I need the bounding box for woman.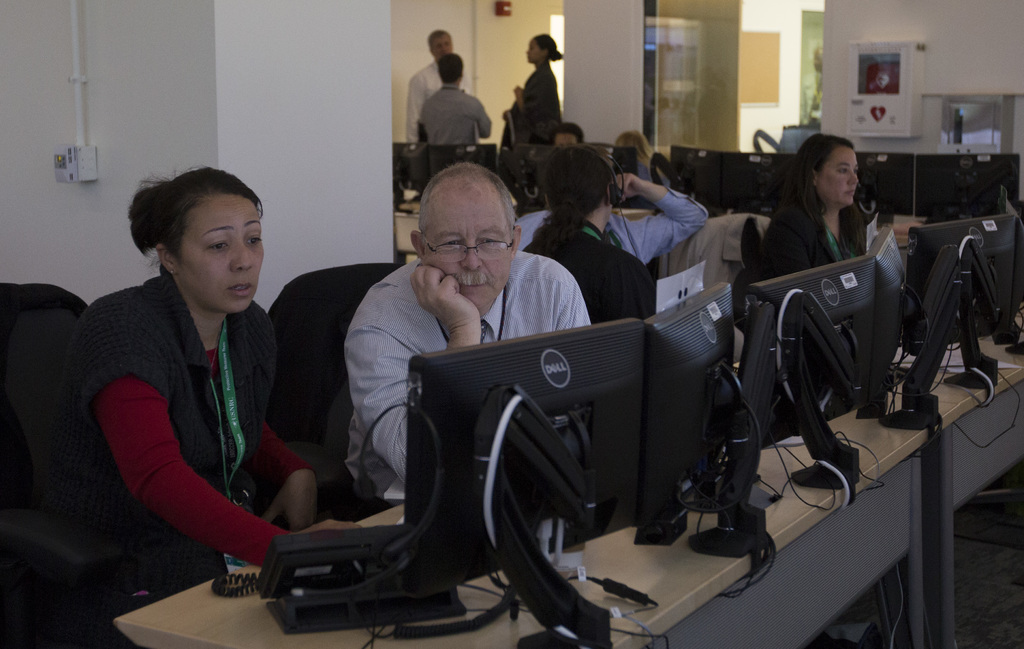
Here it is: (504, 35, 569, 145).
